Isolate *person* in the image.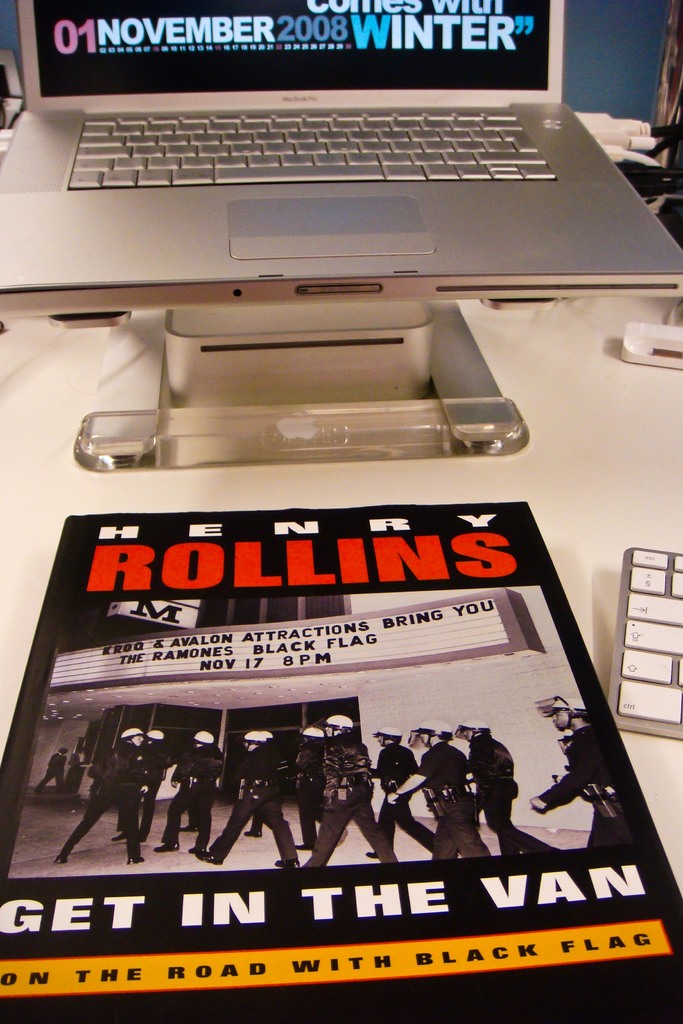
Isolated region: rect(384, 721, 491, 860).
